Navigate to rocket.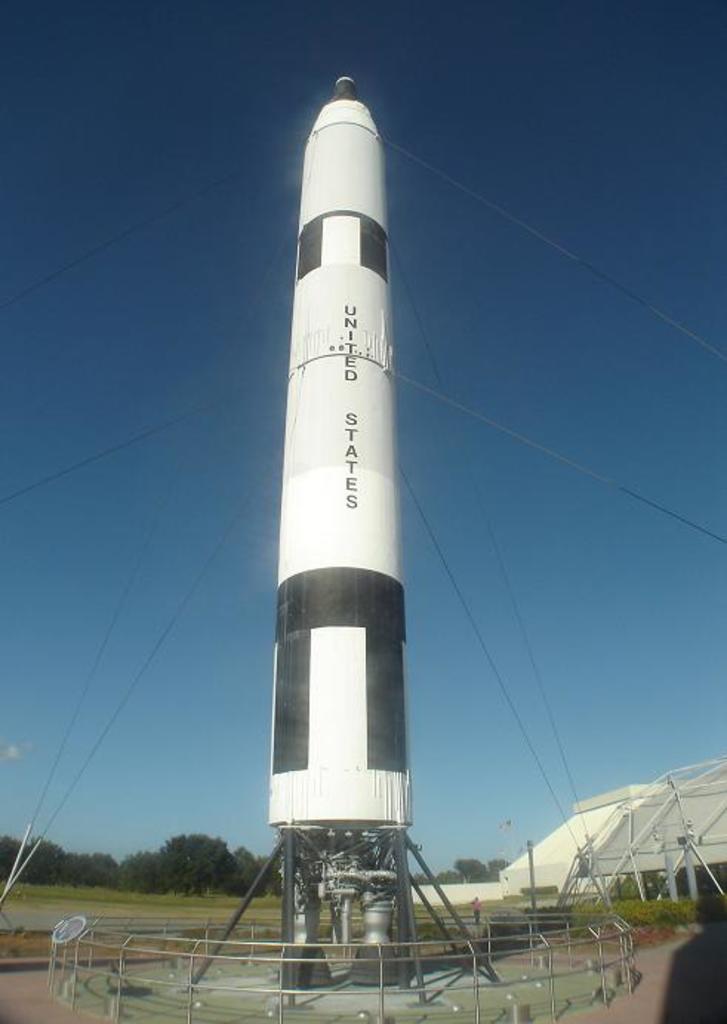
Navigation target: pyautogui.locateOnScreen(261, 74, 410, 980).
